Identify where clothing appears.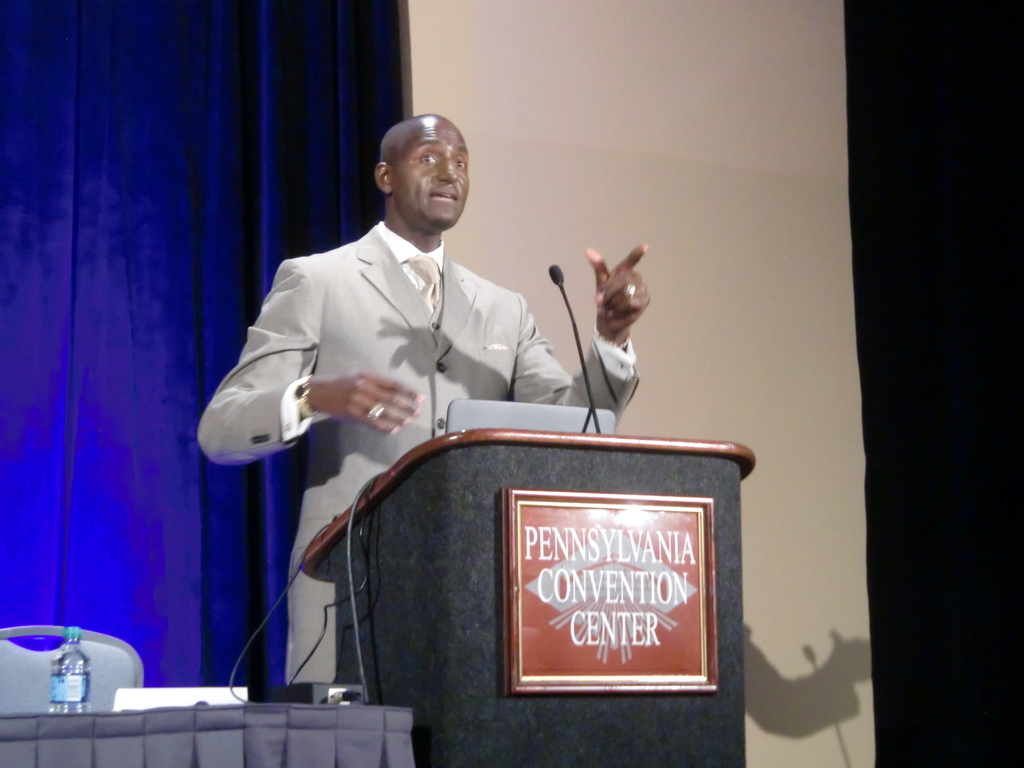
Appears at {"left": 196, "top": 225, "right": 632, "bottom": 708}.
